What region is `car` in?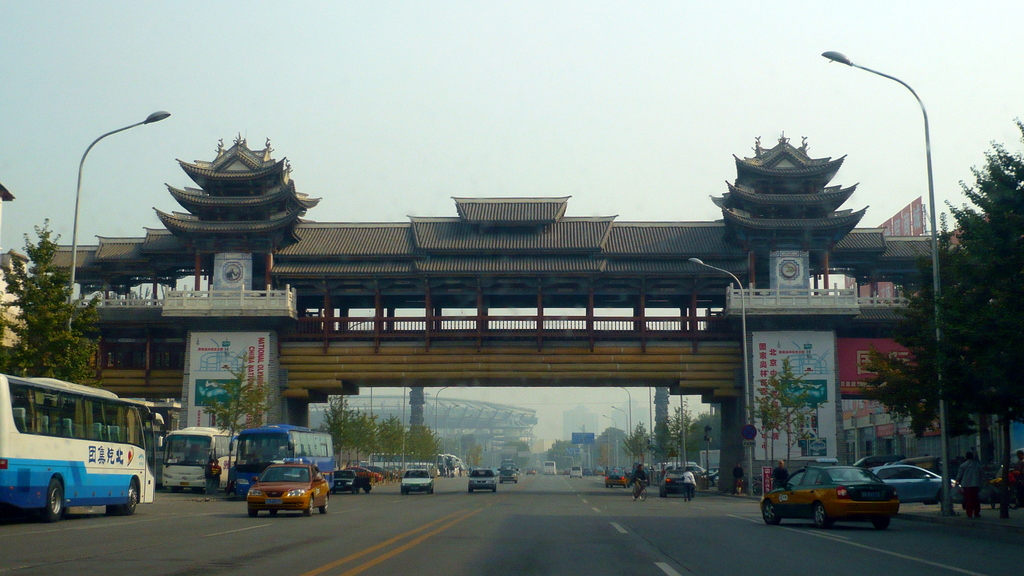
left=330, top=469, right=371, bottom=493.
